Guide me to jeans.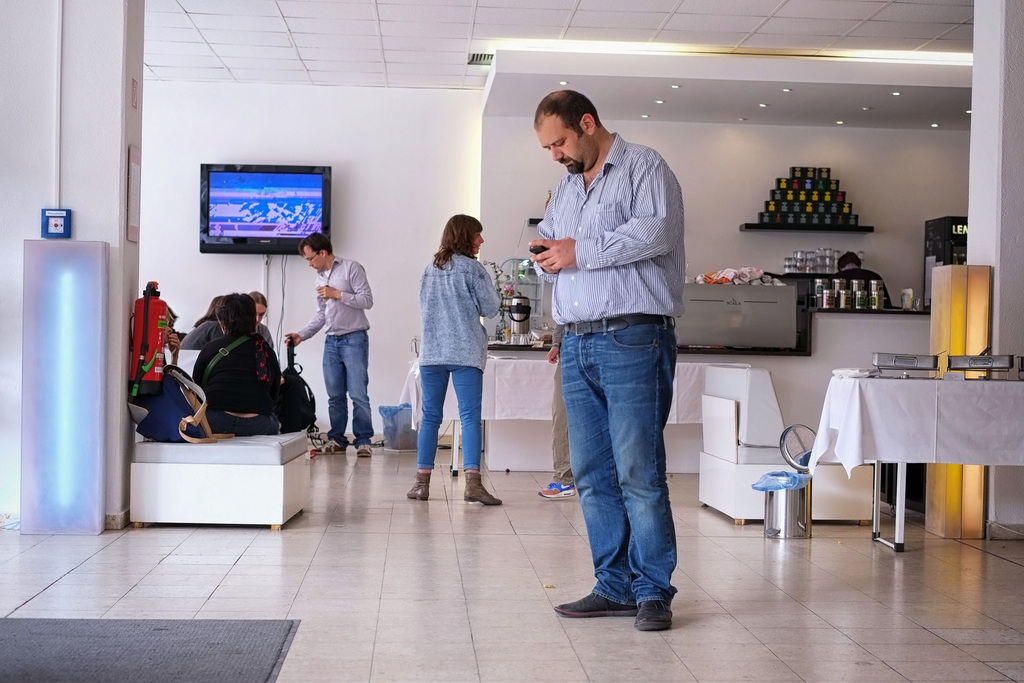
Guidance: x1=321, y1=333, x2=371, y2=448.
